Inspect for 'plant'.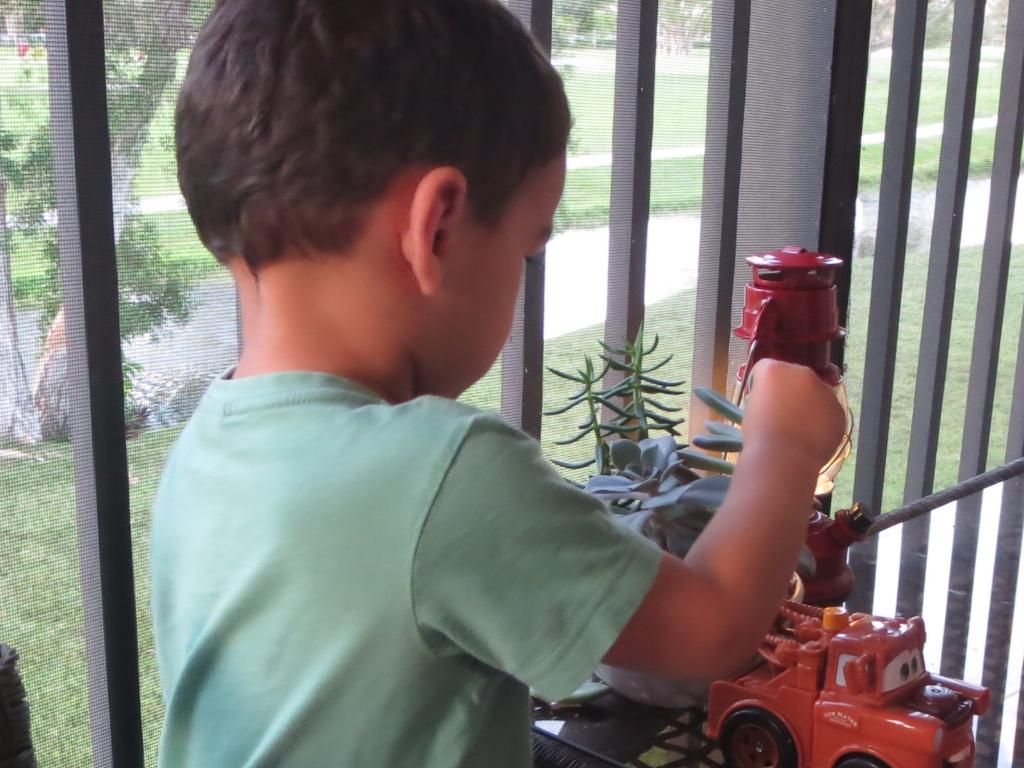
Inspection: box(527, 381, 817, 708).
